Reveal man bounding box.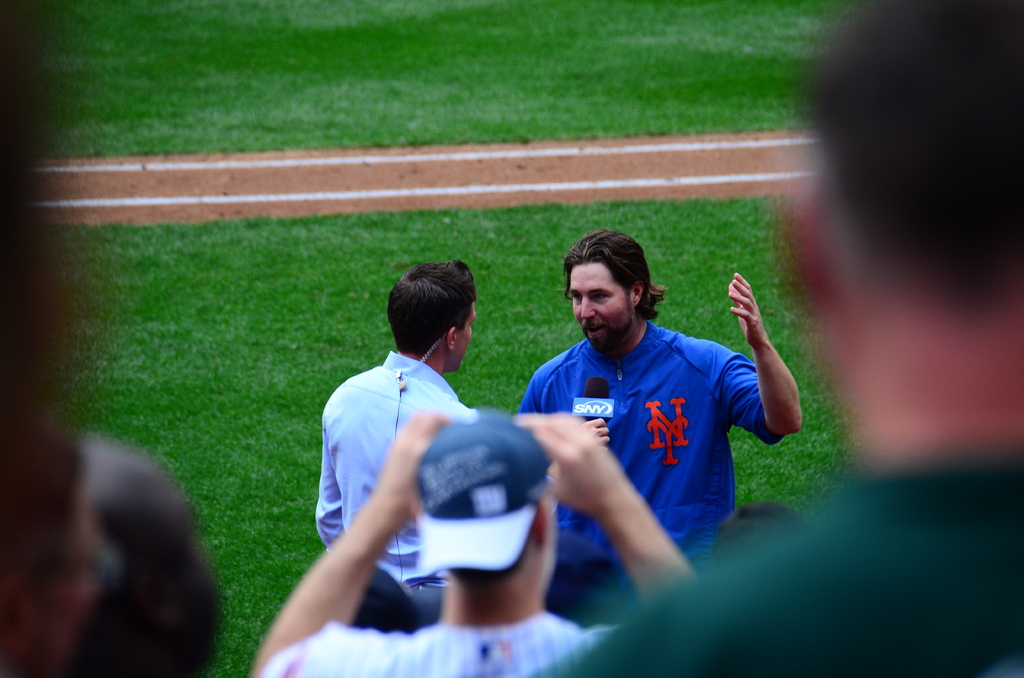
Revealed: [298, 255, 614, 617].
